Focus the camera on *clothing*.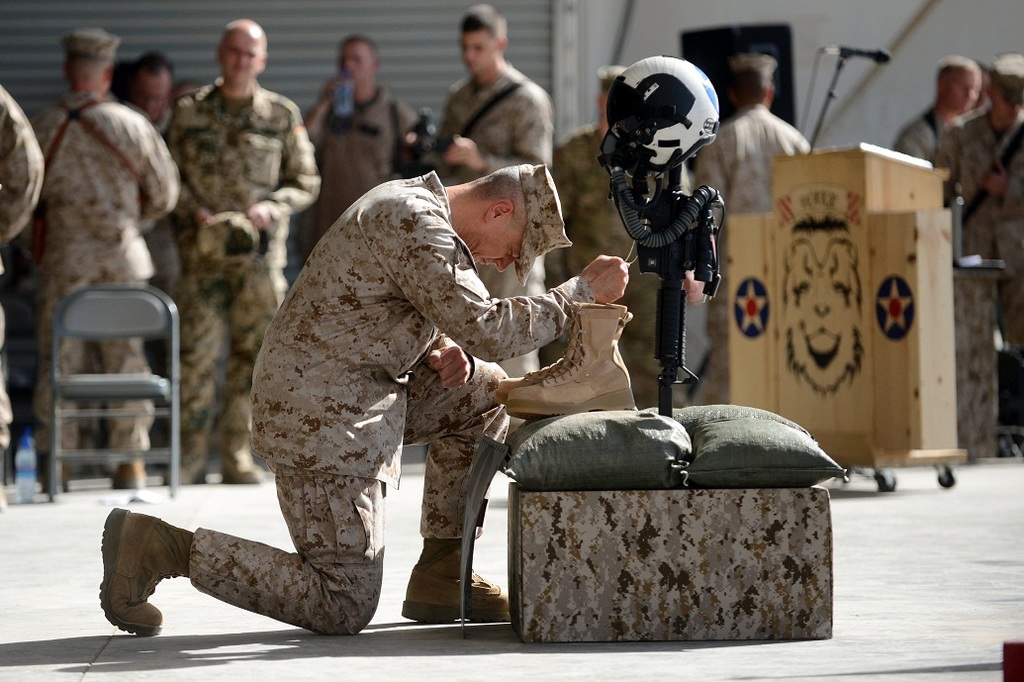
Focus region: [x1=709, y1=114, x2=819, y2=366].
